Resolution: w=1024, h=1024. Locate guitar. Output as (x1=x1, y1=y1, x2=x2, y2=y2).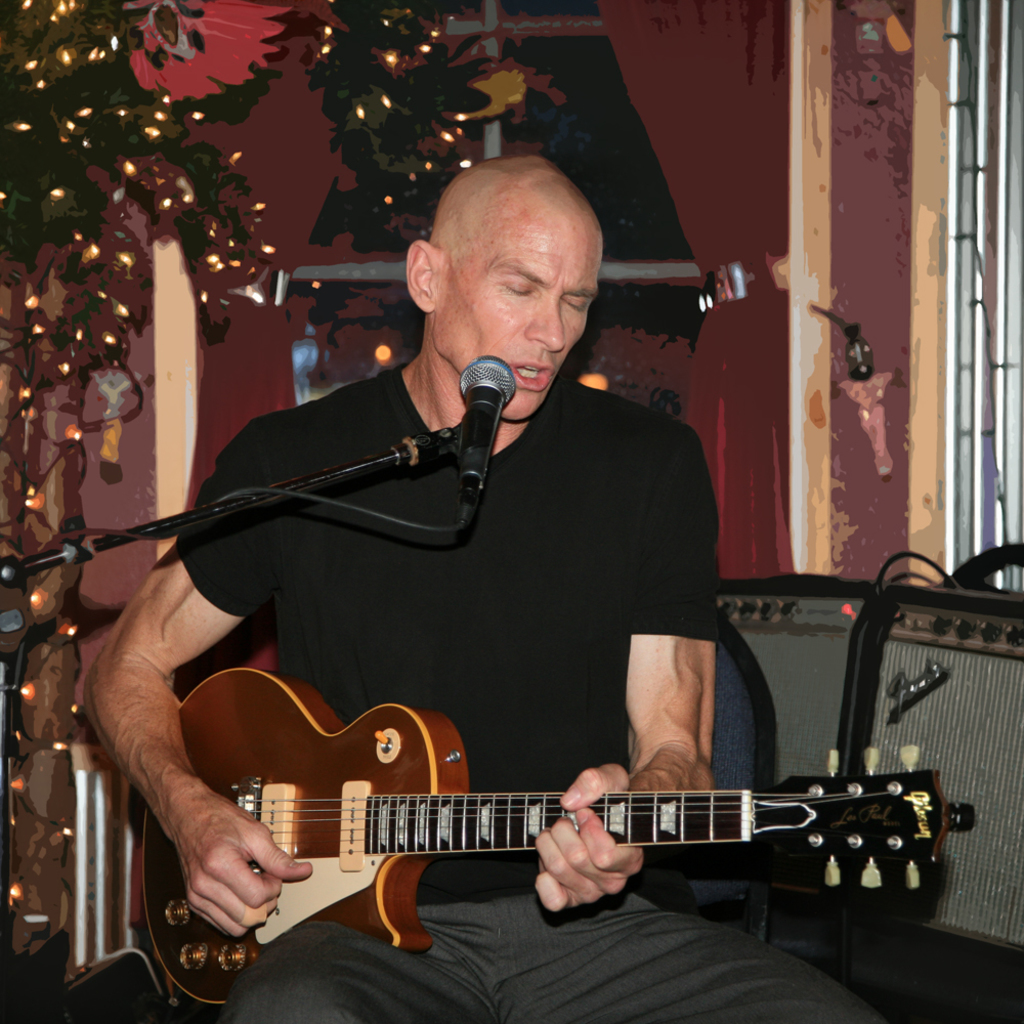
(x1=109, y1=653, x2=940, y2=1002).
